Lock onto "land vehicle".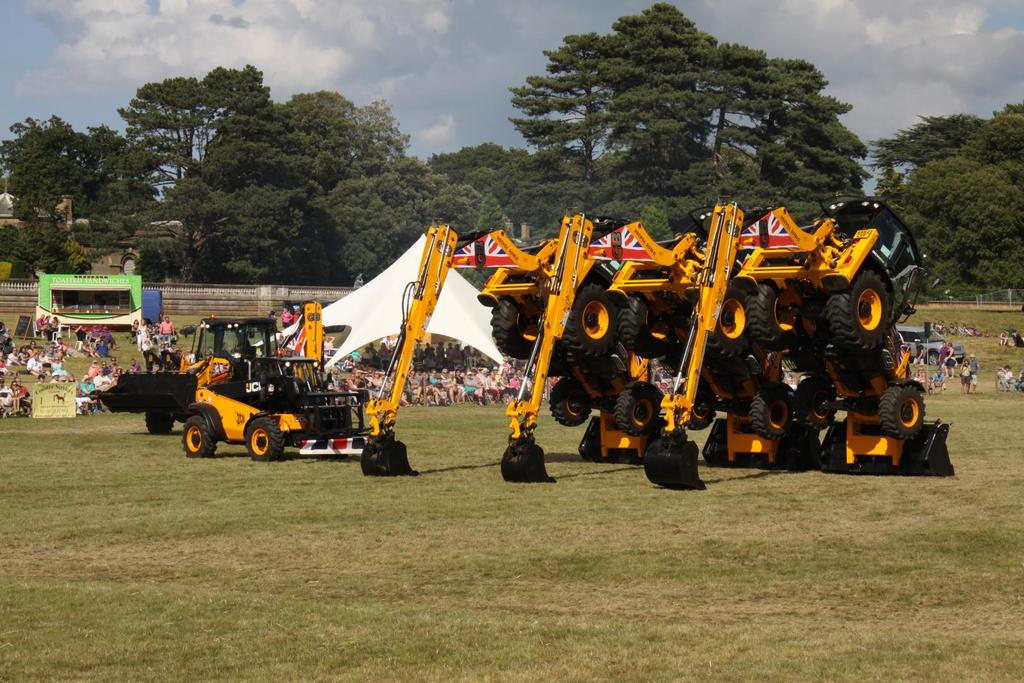
Locked: <box>175,345,385,467</box>.
